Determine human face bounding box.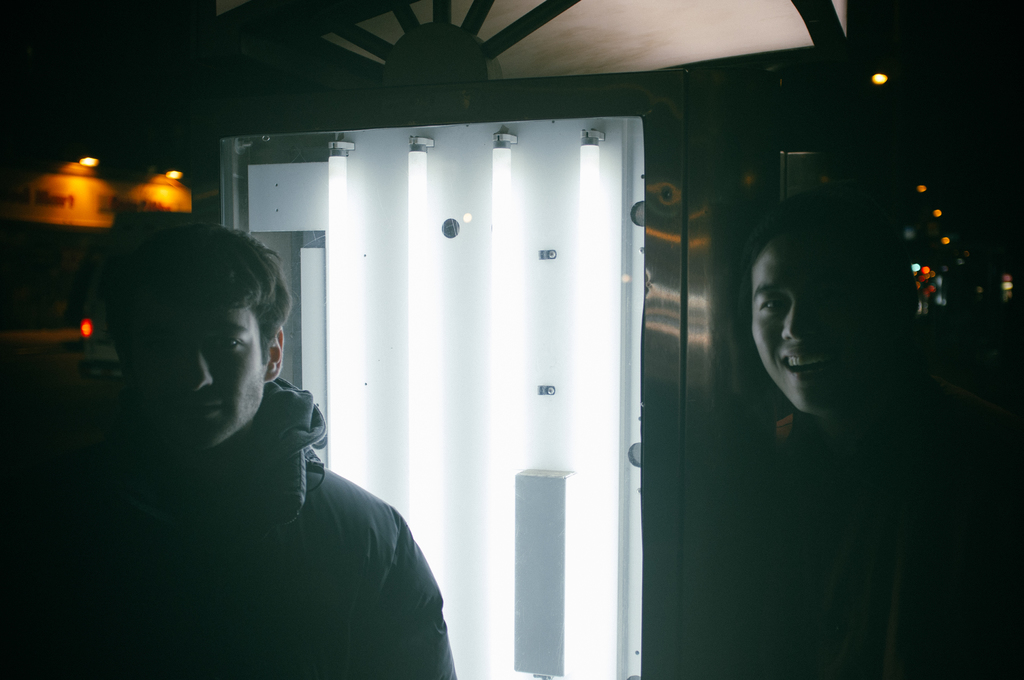
Determined: bbox(157, 302, 270, 444).
